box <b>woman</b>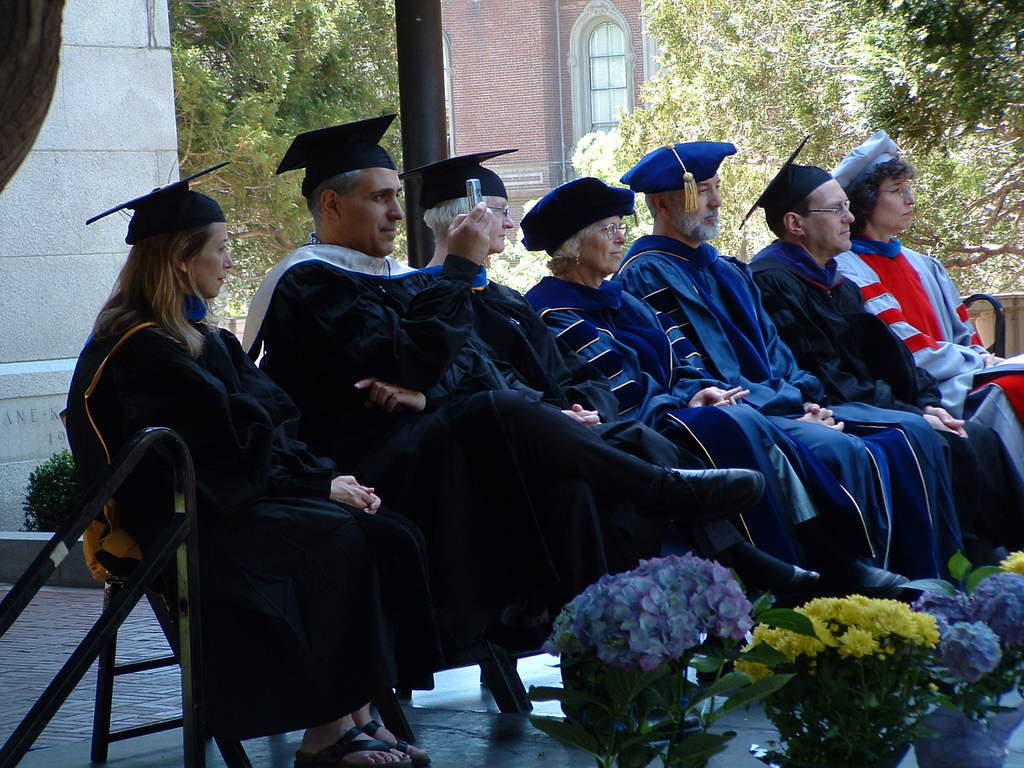
(left=95, top=158, right=396, bottom=765)
